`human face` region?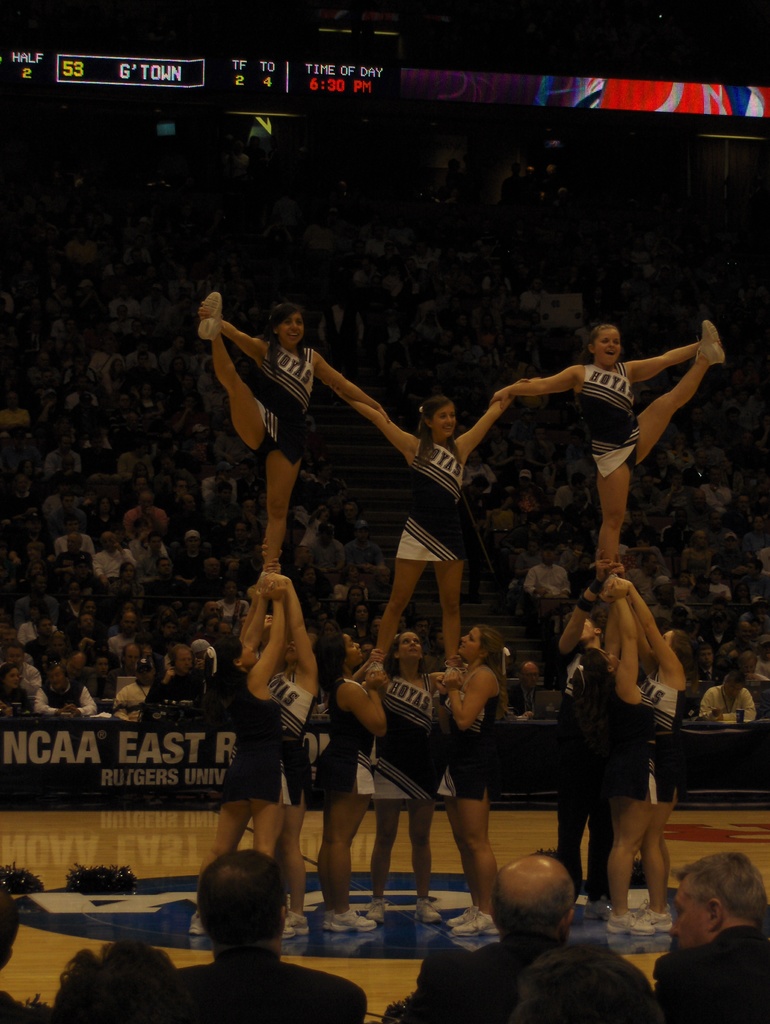
Rect(278, 301, 315, 345)
